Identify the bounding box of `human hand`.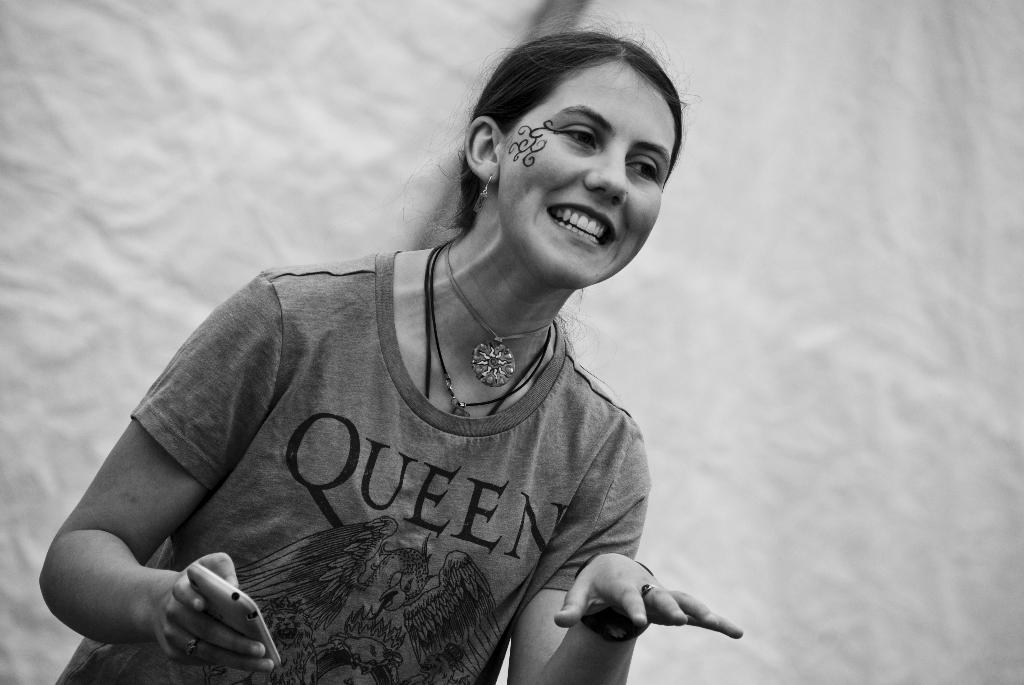
box=[534, 562, 743, 673].
